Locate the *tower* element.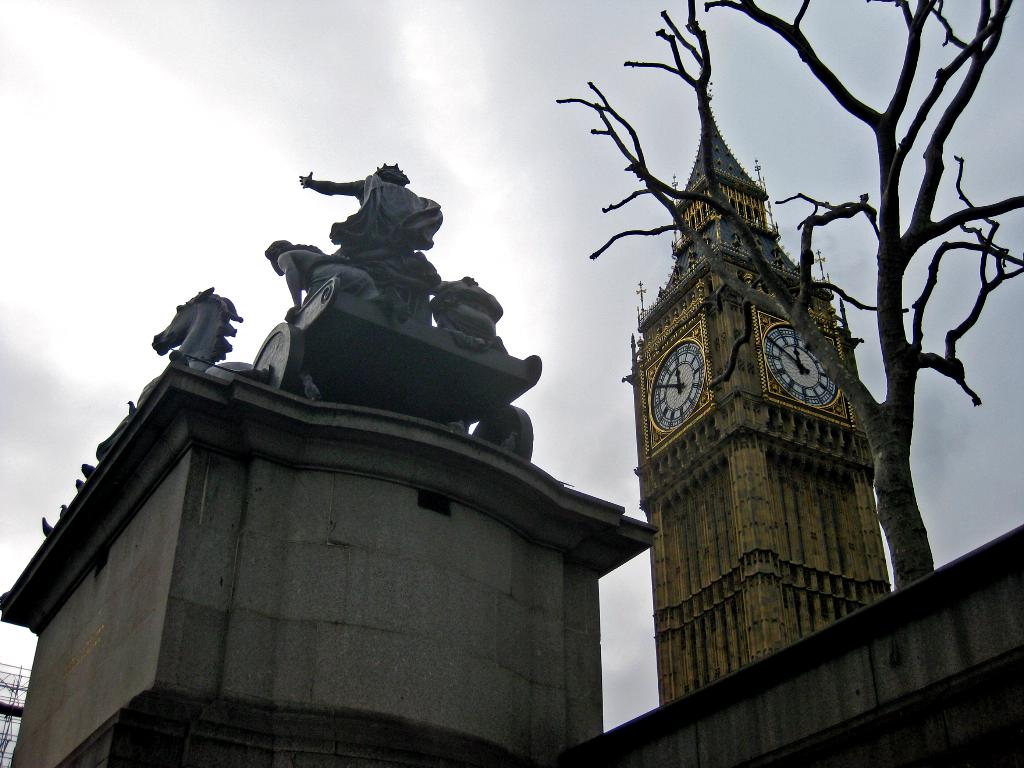
Element bbox: bbox(595, 0, 903, 646).
